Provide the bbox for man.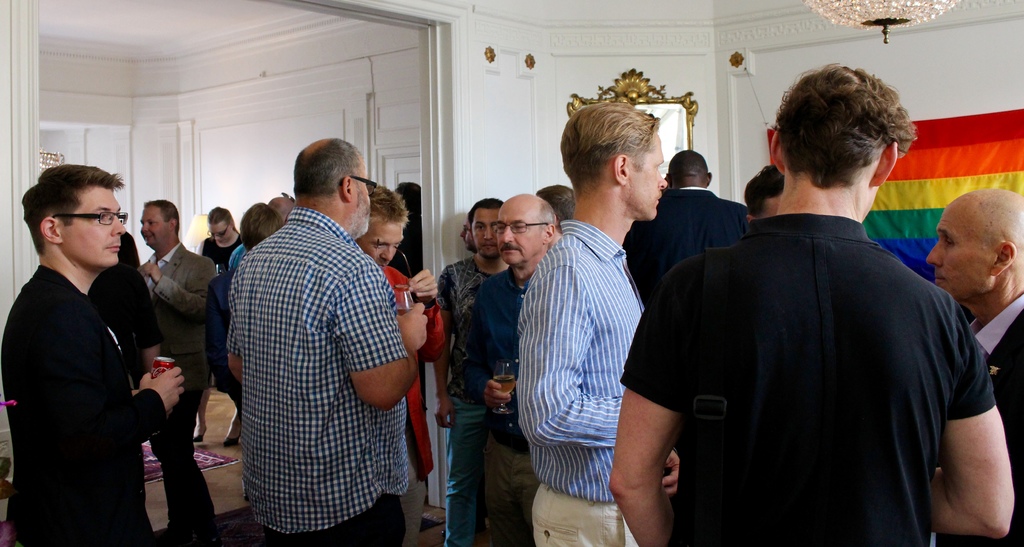
l=351, t=178, r=449, b=491.
